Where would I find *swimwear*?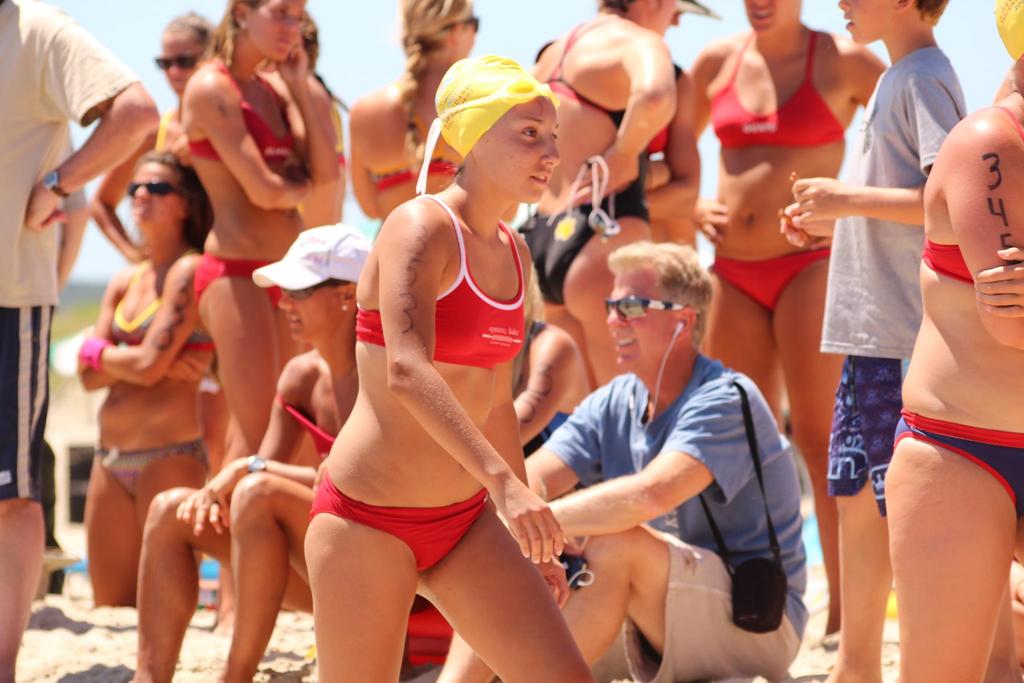
At 884, 414, 1022, 573.
